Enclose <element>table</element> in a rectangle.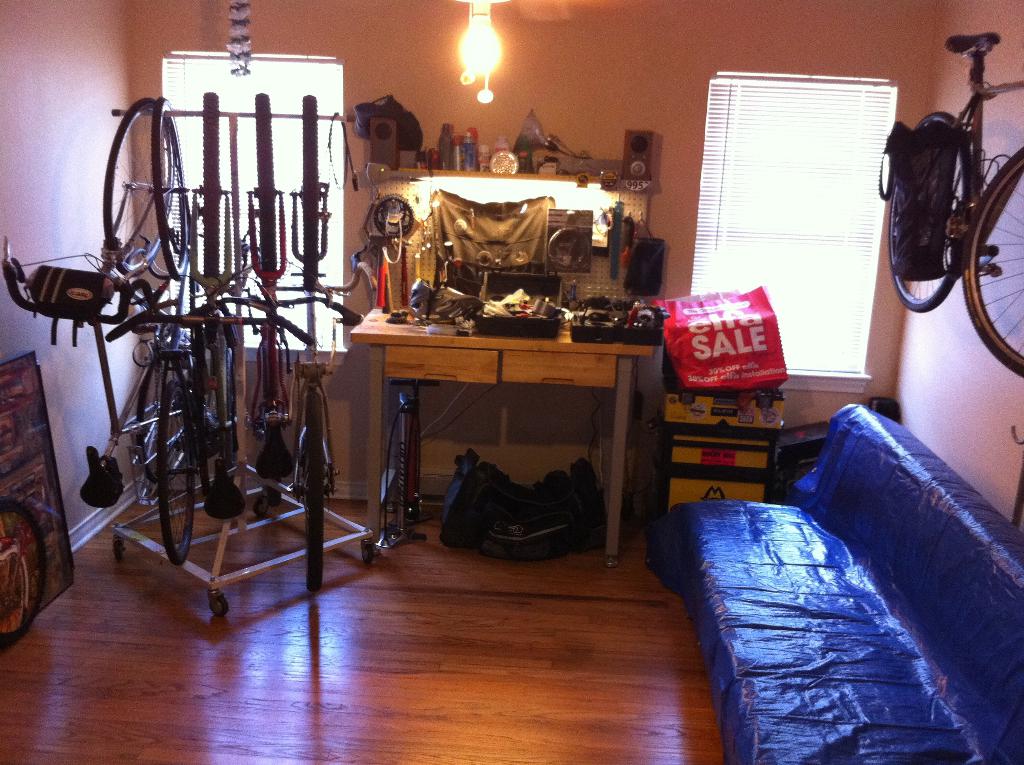
[351,305,660,568].
